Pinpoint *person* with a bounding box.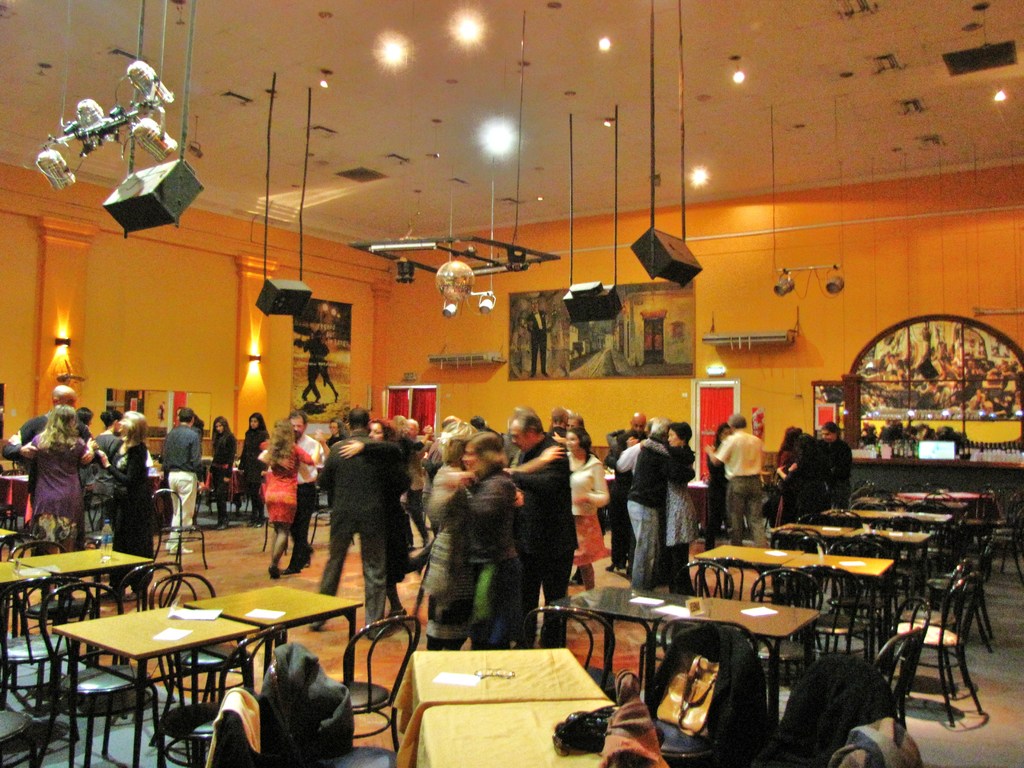
x1=417, y1=433, x2=561, y2=659.
